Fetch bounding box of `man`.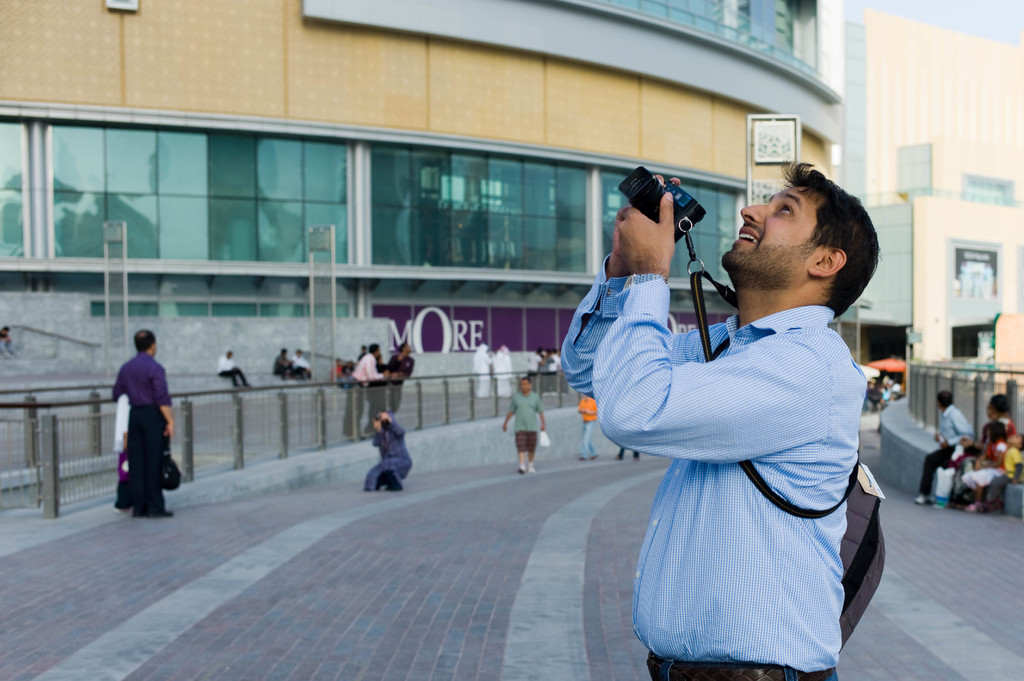
Bbox: [552,152,881,680].
